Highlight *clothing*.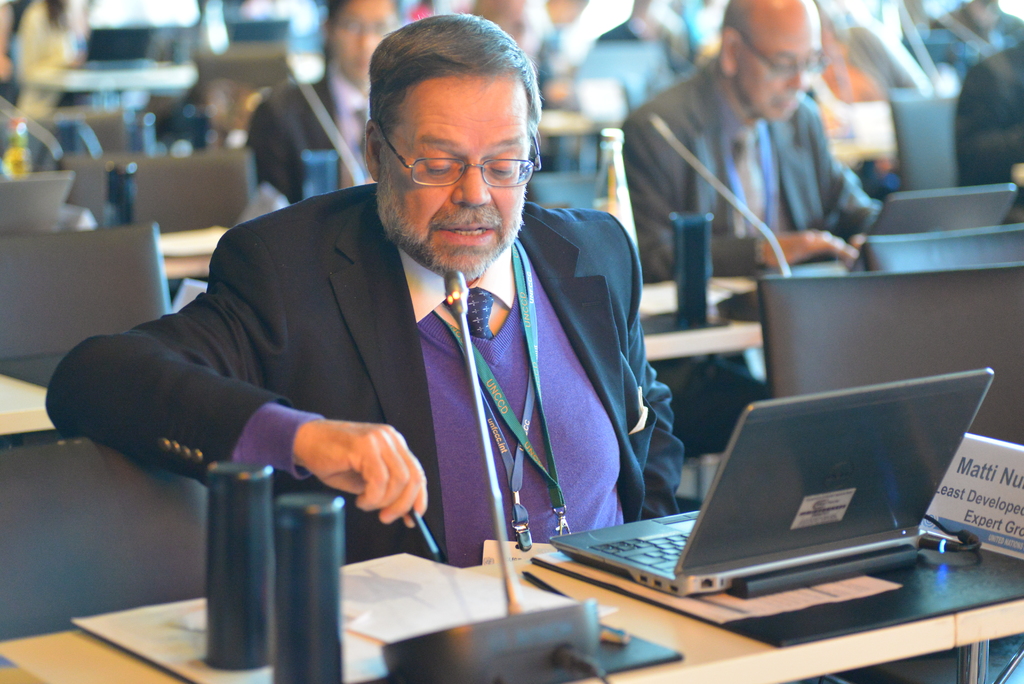
Highlighted region: bbox(247, 56, 377, 202).
